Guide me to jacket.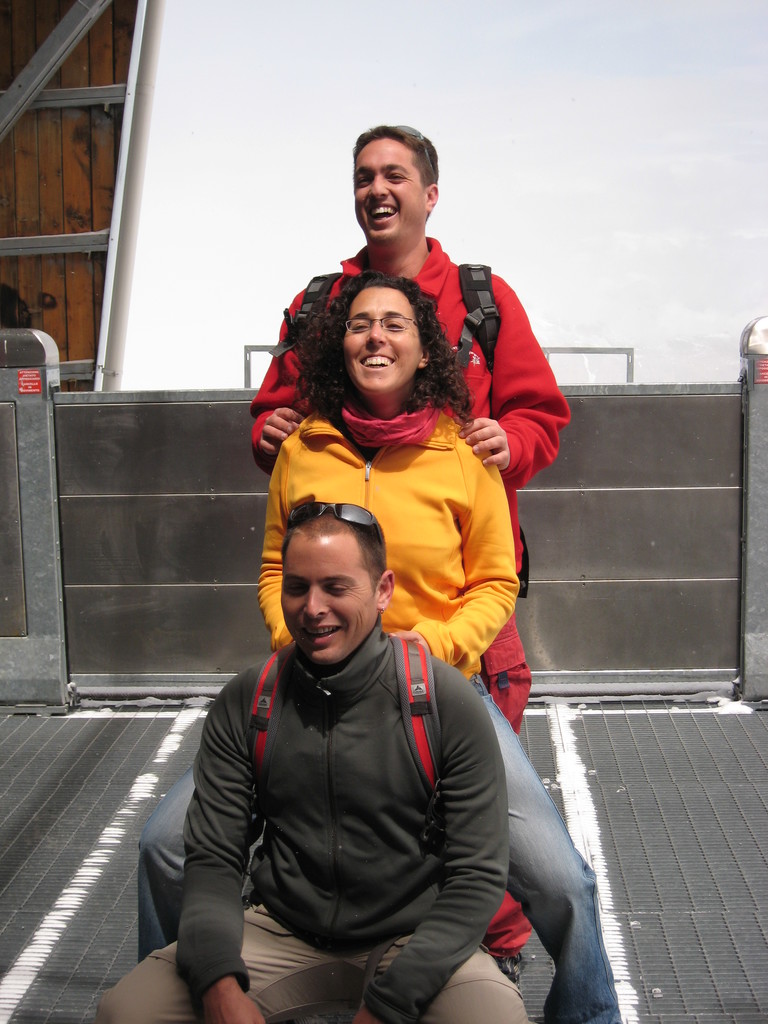
Guidance: bbox=[248, 230, 574, 581].
